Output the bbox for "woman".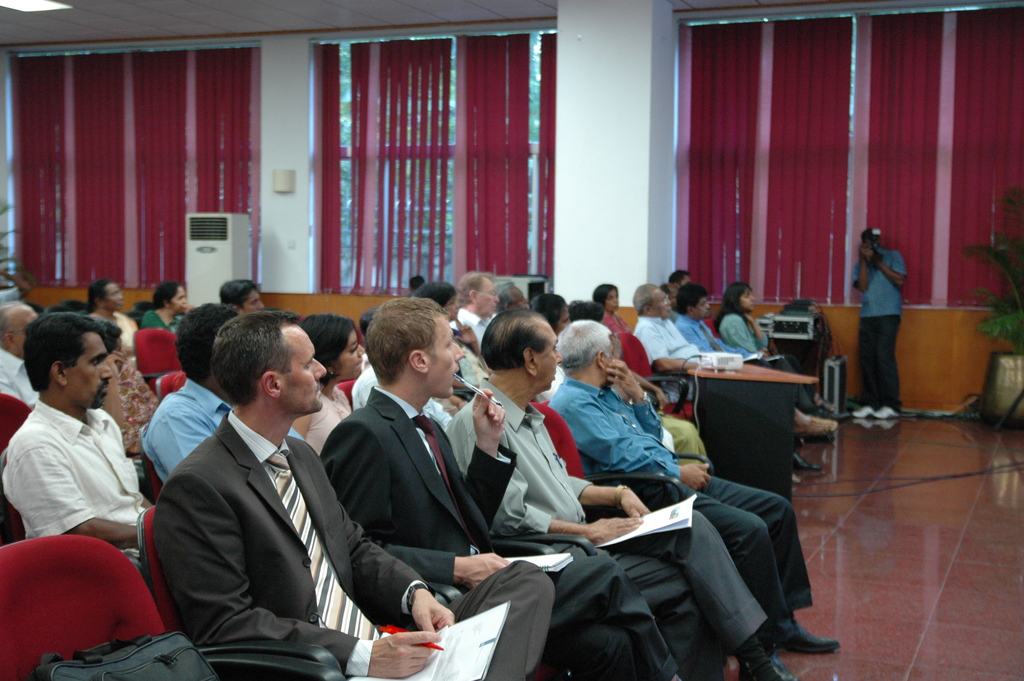
select_region(592, 279, 638, 338).
